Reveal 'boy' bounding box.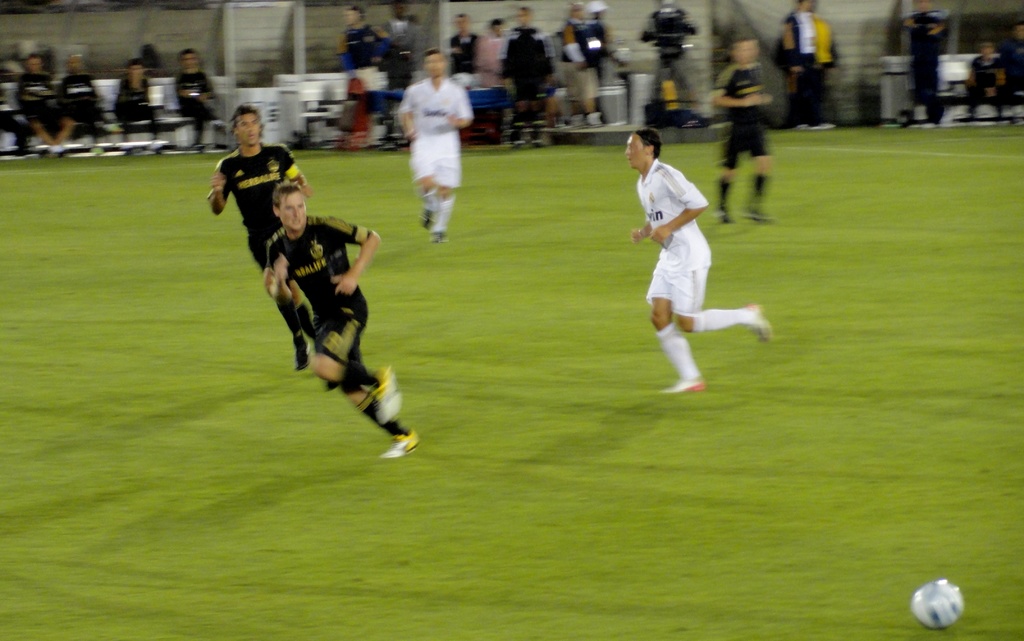
Revealed: crop(205, 106, 308, 371).
